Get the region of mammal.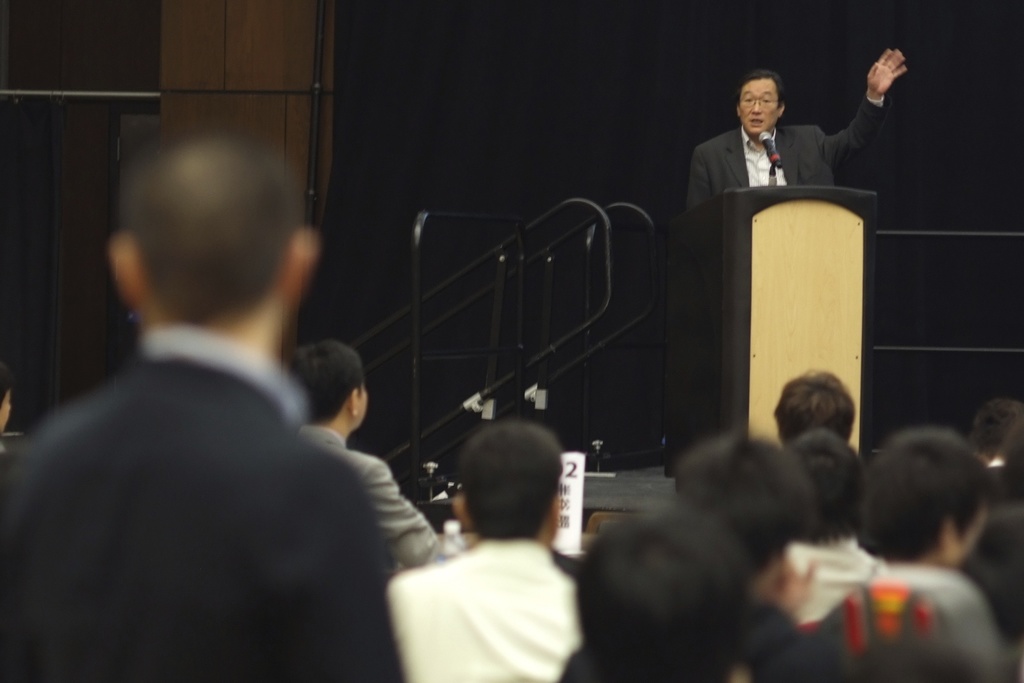
<box>689,44,905,226</box>.
